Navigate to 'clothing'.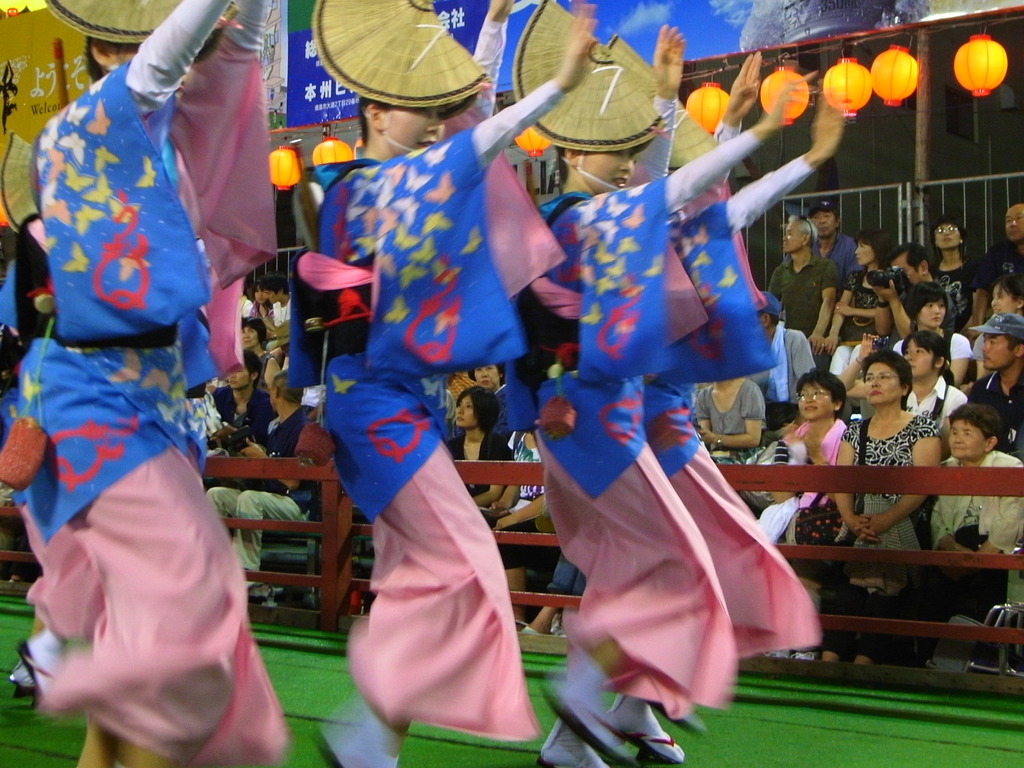
Navigation target: region(927, 447, 1023, 605).
